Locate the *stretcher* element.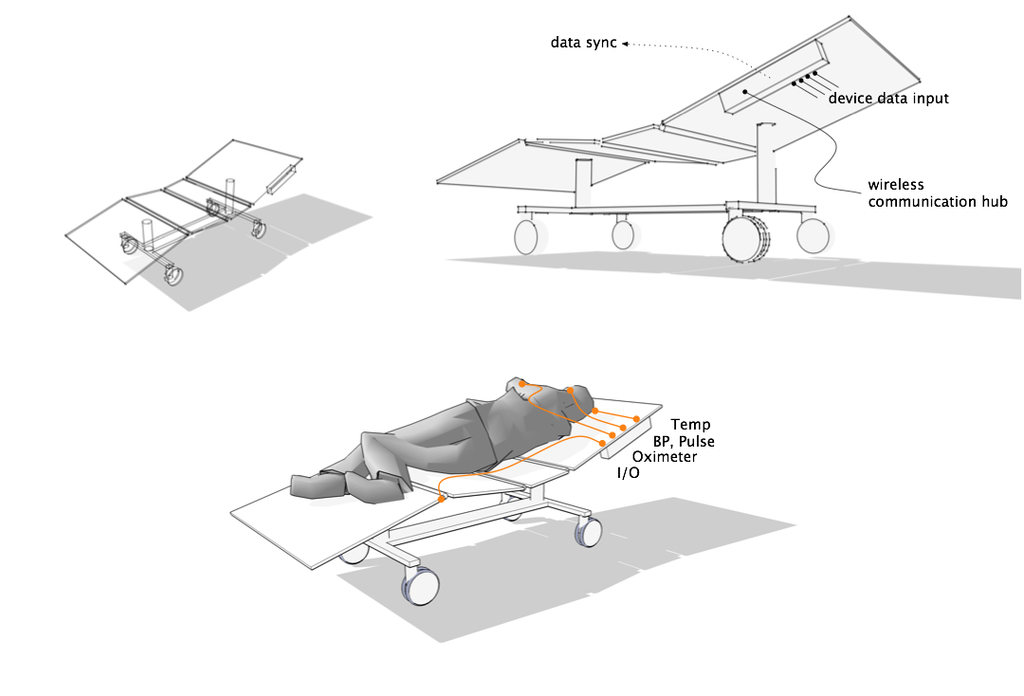
Element bbox: 432, 12, 920, 269.
